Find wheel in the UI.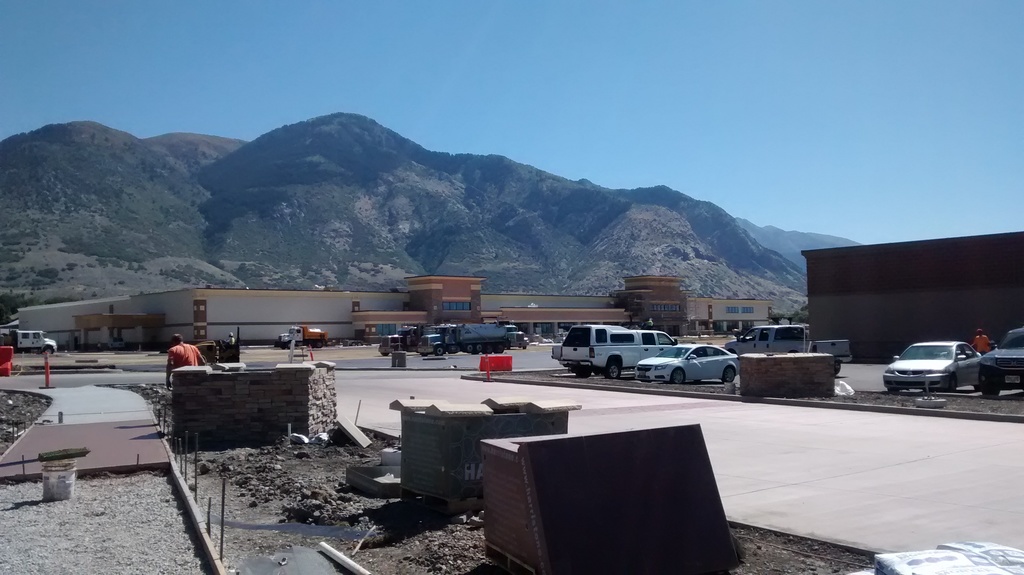
UI element at <bbox>509, 341, 511, 350</bbox>.
